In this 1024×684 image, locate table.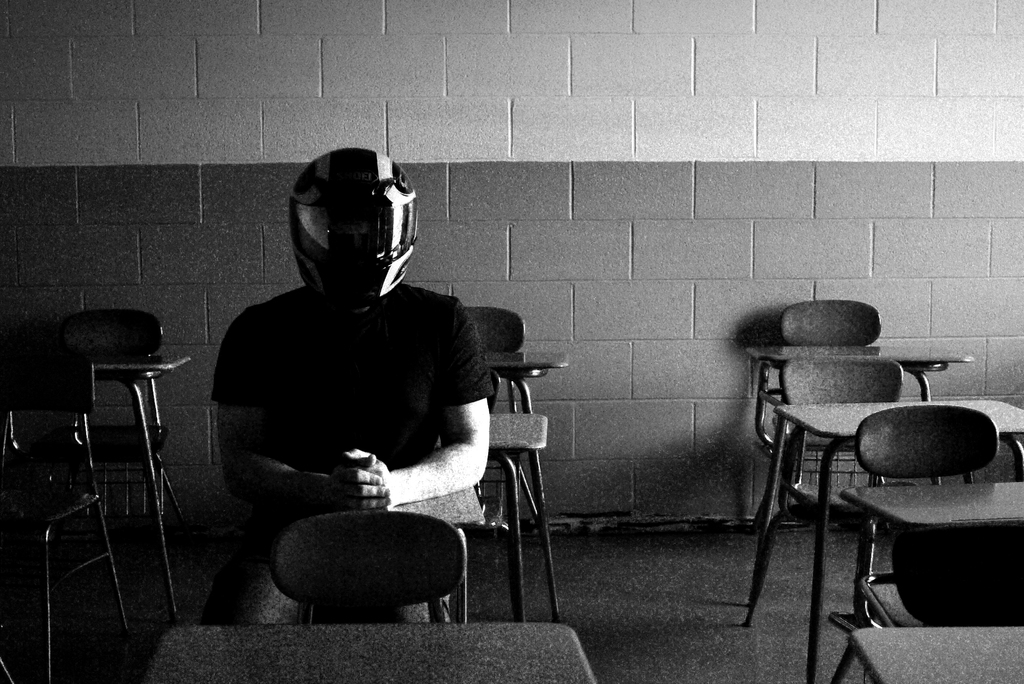
Bounding box: 739:399:1023:683.
